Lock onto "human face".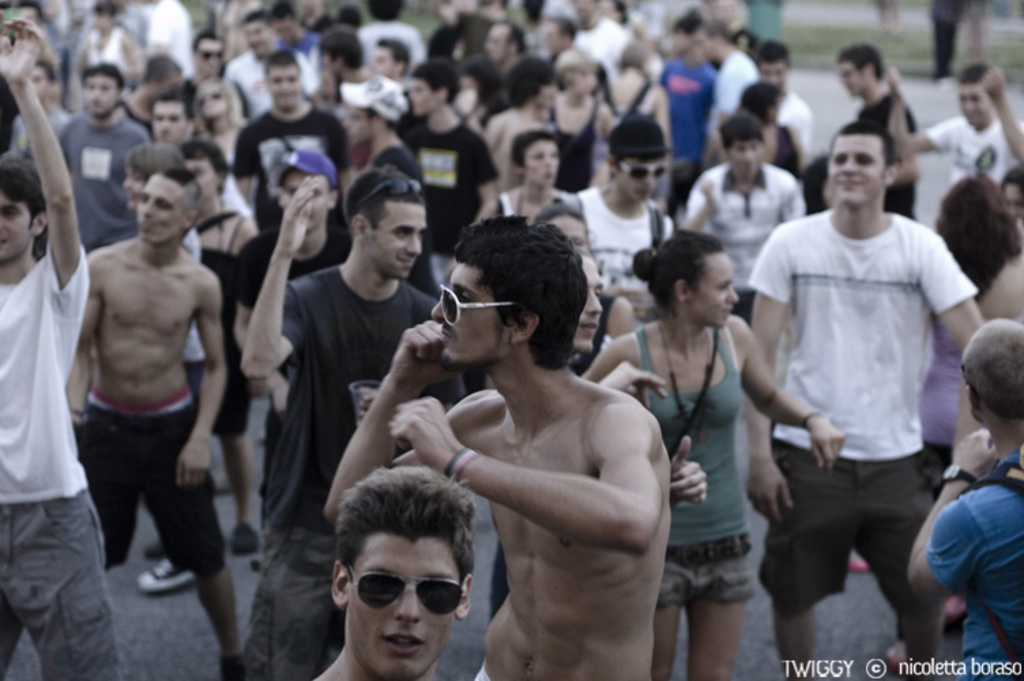
Locked: [x1=286, y1=173, x2=325, y2=236].
